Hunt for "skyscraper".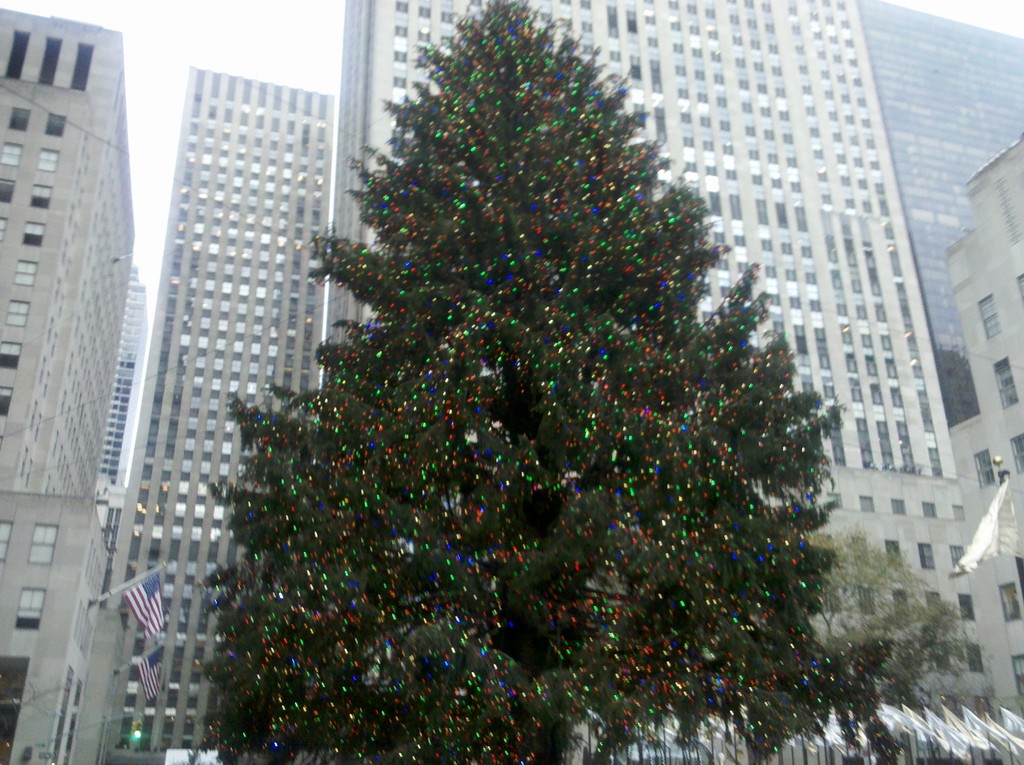
Hunted down at bbox(93, 58, 340, 764).
